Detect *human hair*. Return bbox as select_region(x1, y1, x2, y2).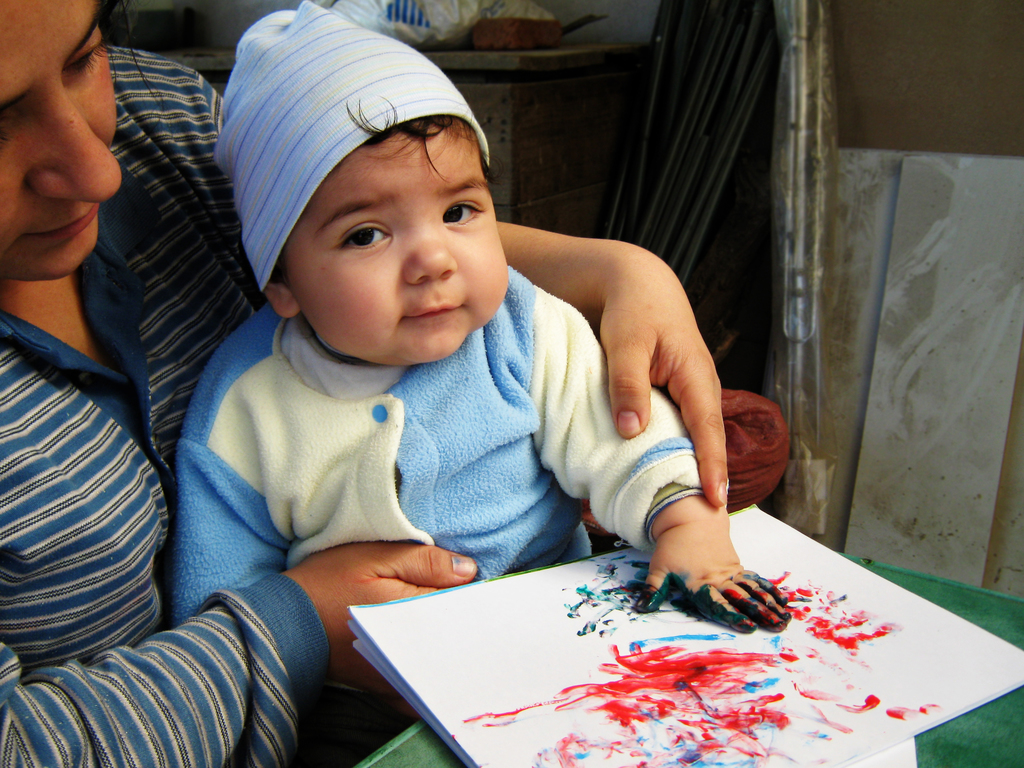
select_region(324, 112, 496, 175).
